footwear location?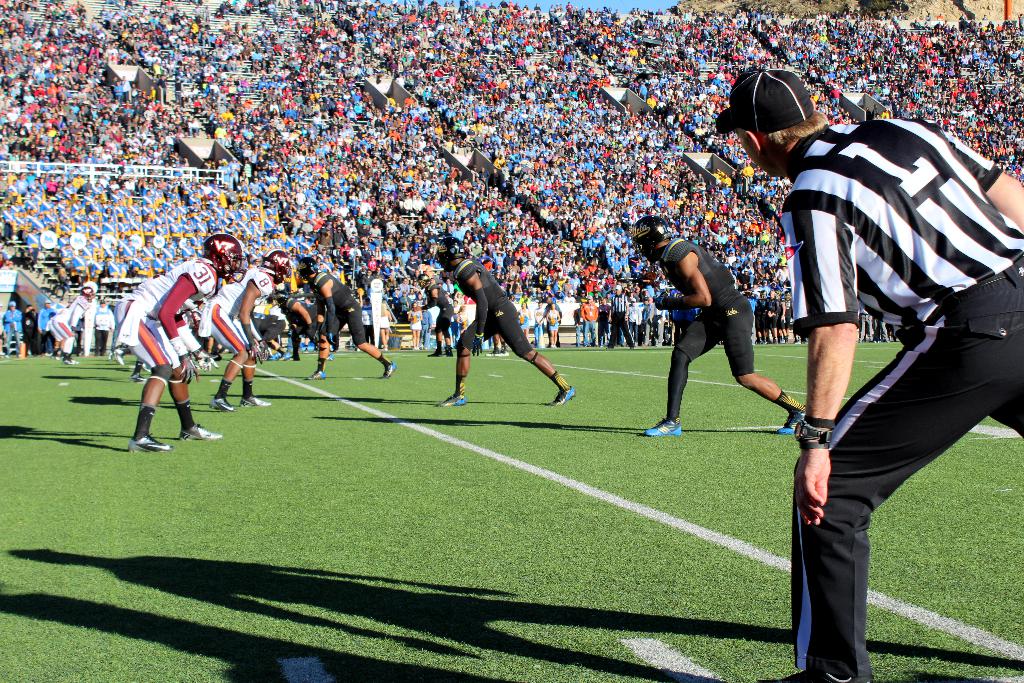
<region>429, 348, 447, 360</region>
